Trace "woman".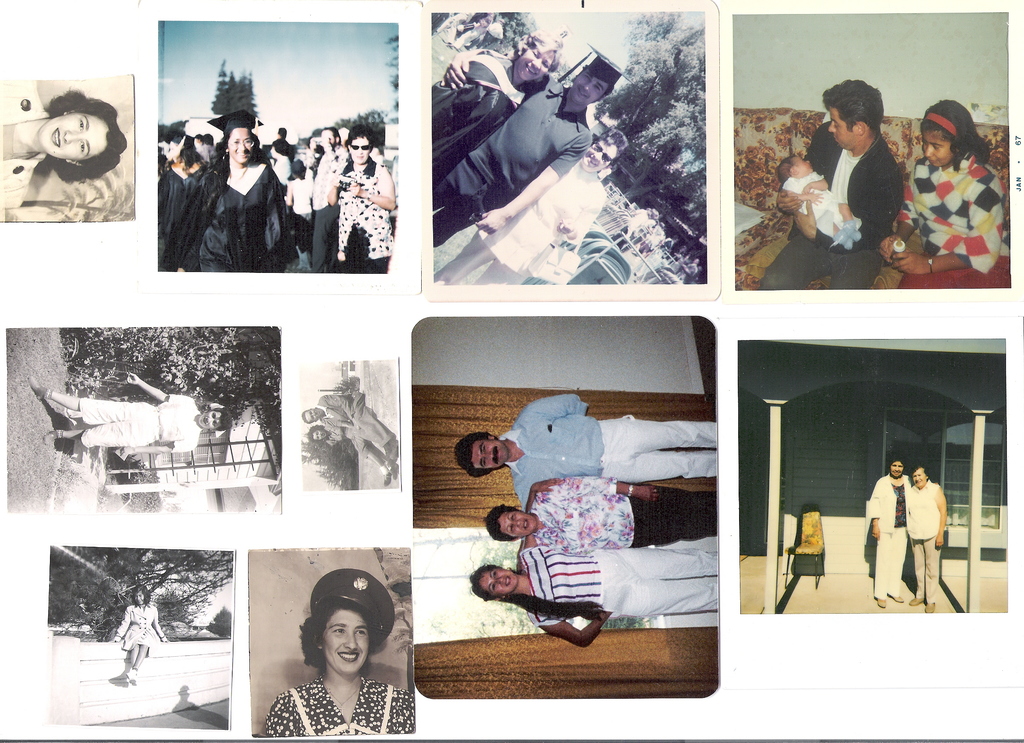
Traced to x1=175 y1=108 x2=296 y2=276.
